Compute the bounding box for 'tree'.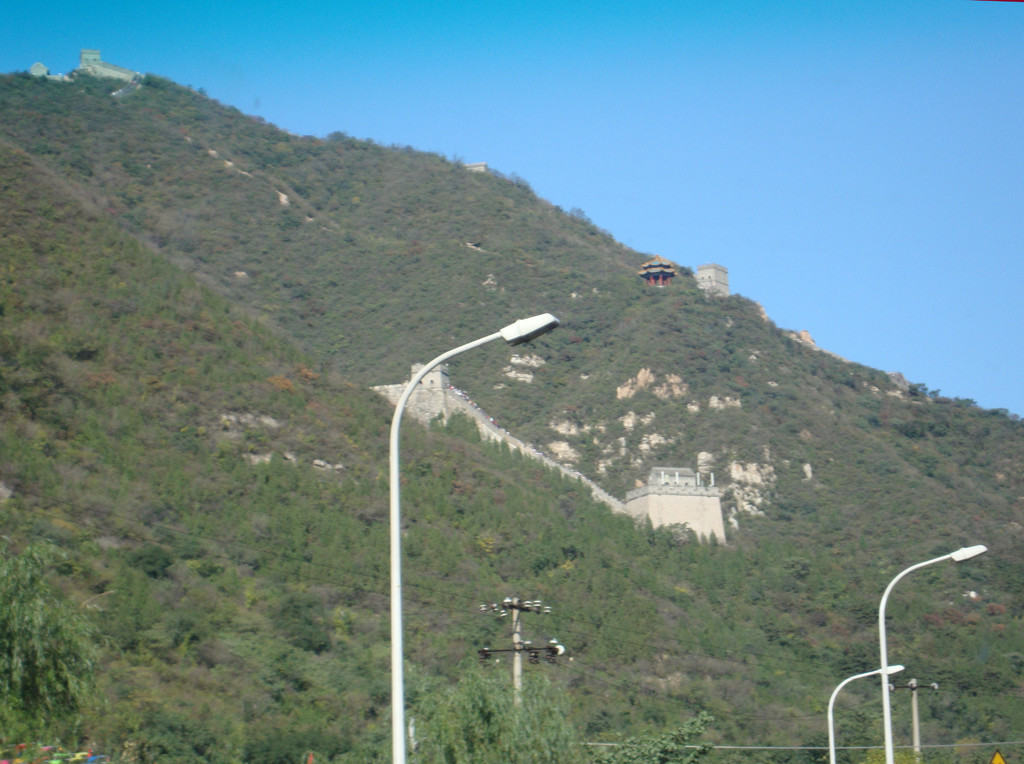
[408, 666, 557, 762].
